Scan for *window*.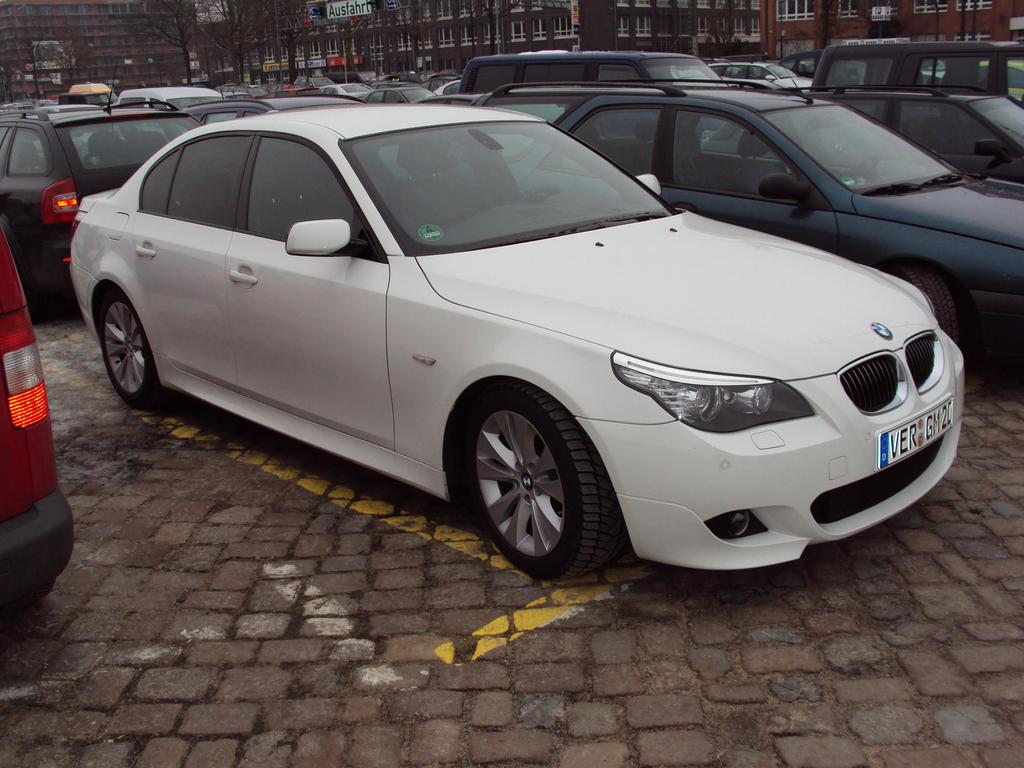
Scan result: [x1=733, y1=13, x2=749, y2=42].
